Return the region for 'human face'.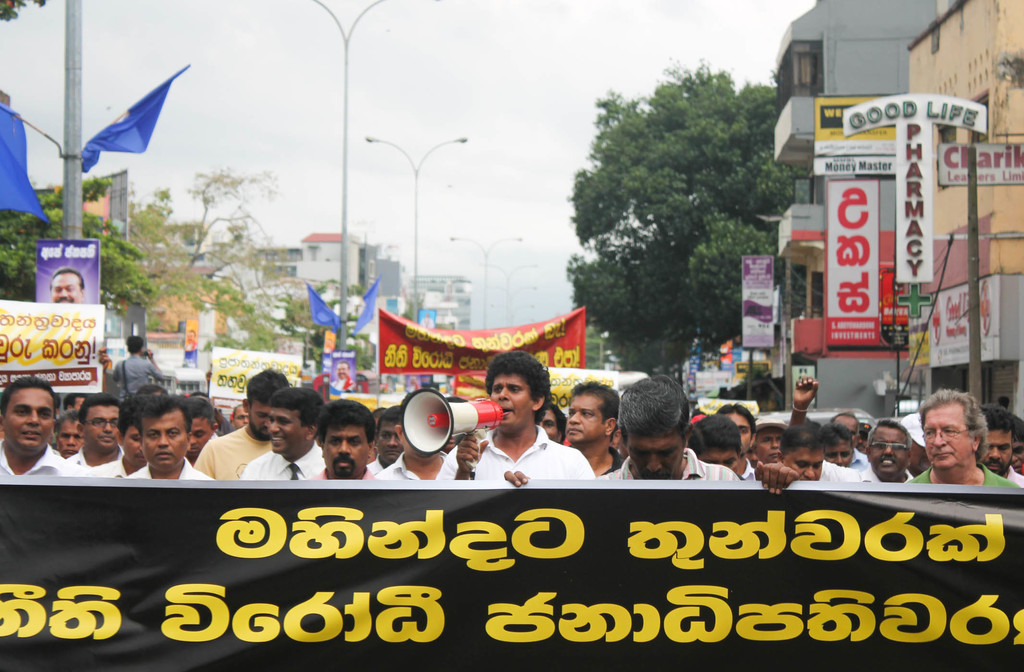
x1=925, y1=403, x2=970, y2=468.
